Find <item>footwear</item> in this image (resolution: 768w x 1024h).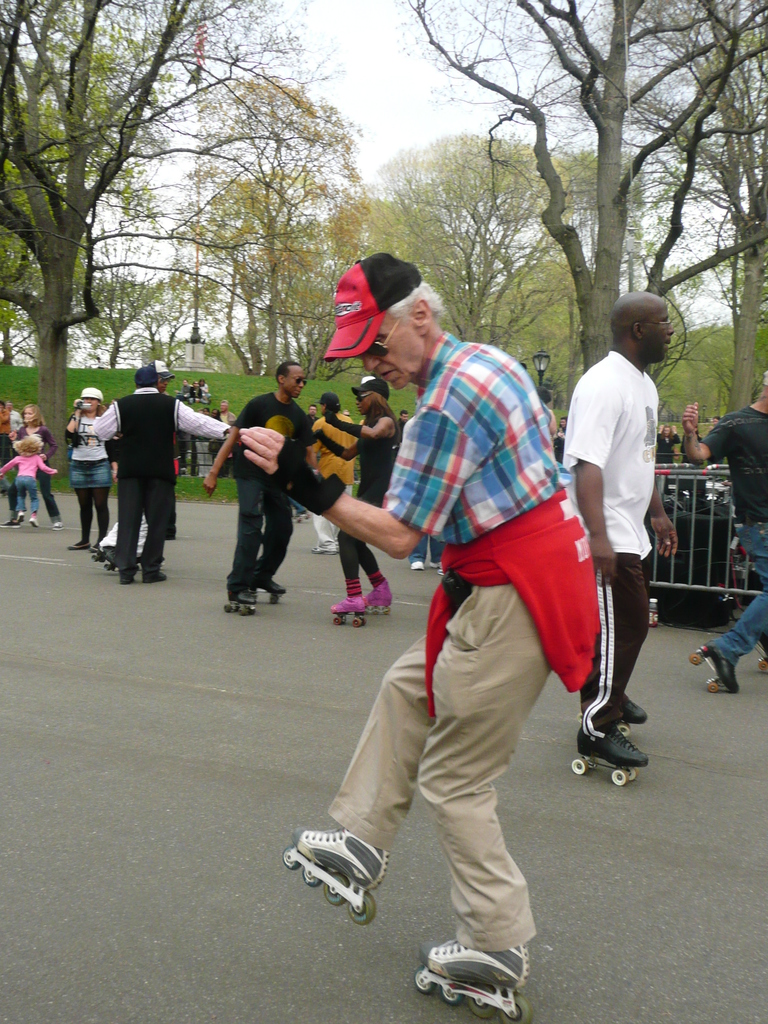
box(29, 511, 40, 530).
